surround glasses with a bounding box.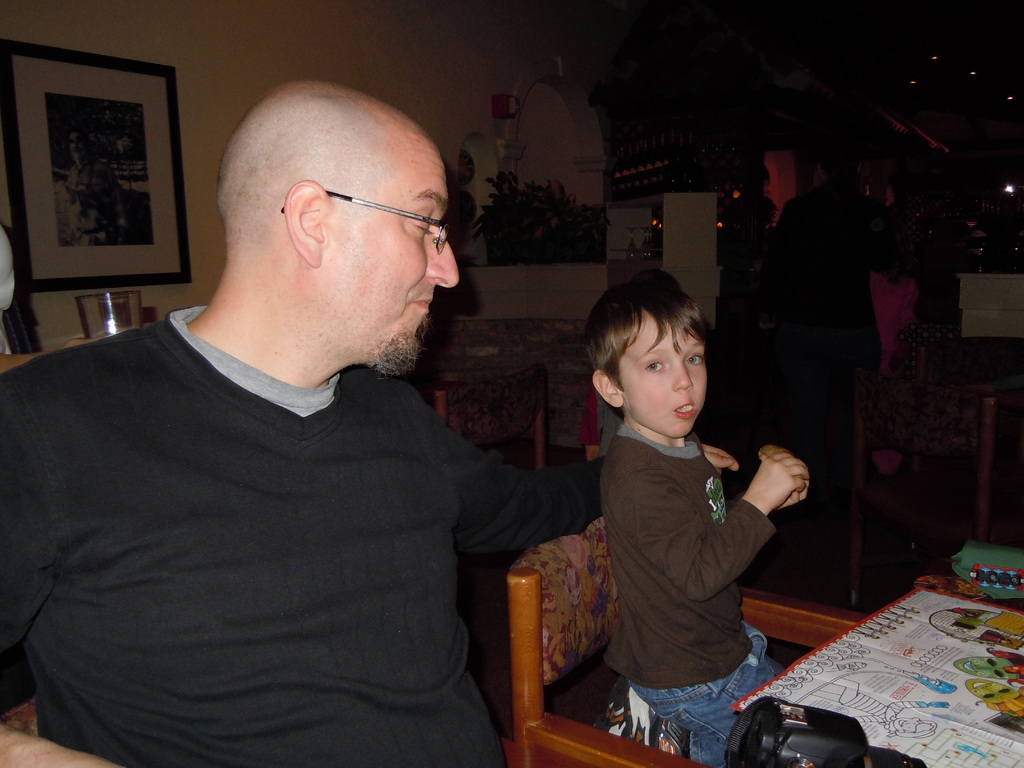
279,187,452,255.
